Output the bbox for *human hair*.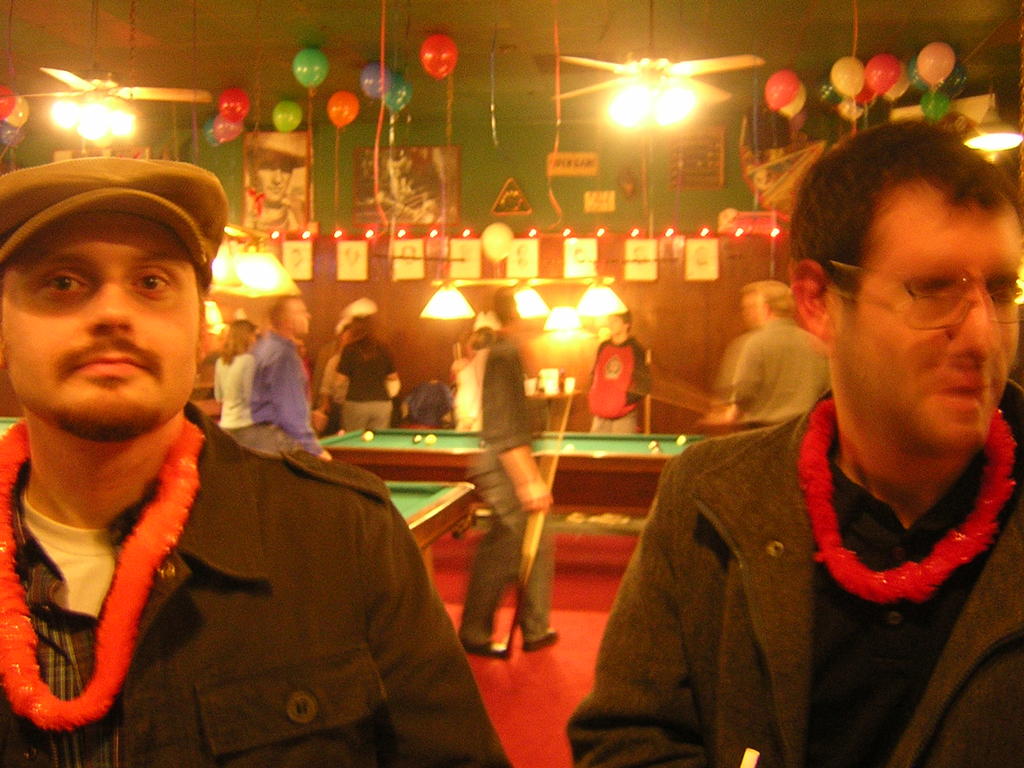
bbox=(267, 294, 289, 328).
